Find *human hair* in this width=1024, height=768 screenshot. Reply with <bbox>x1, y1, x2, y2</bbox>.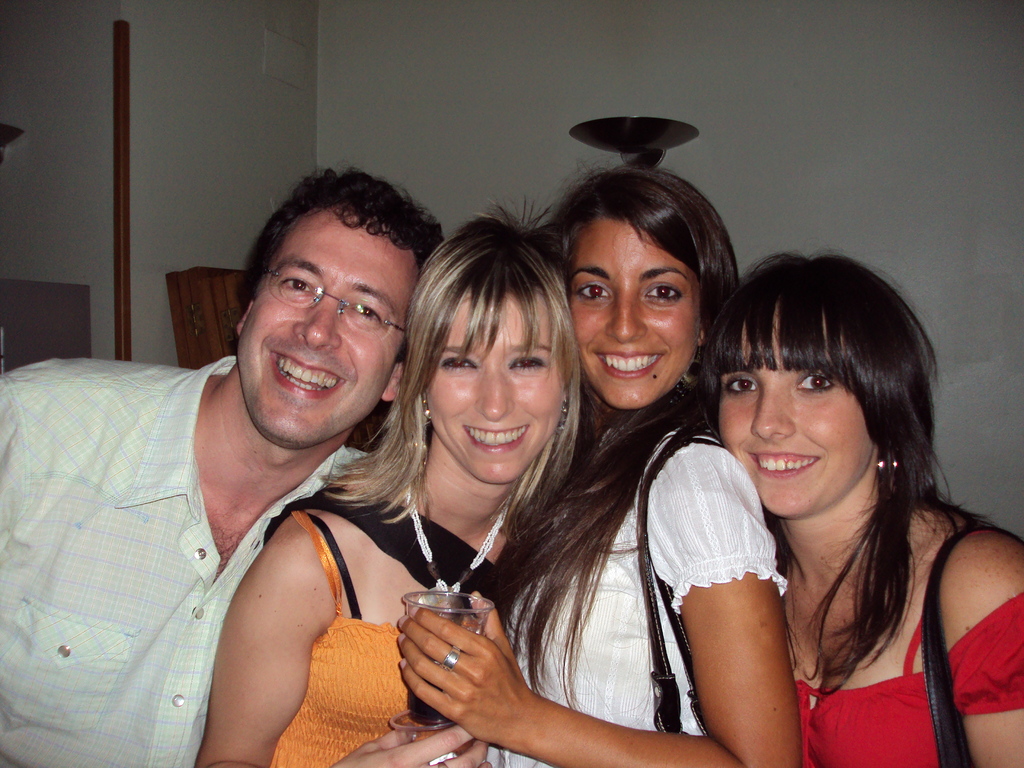
<bbox>234, 161, 452, 349</bbox>.
